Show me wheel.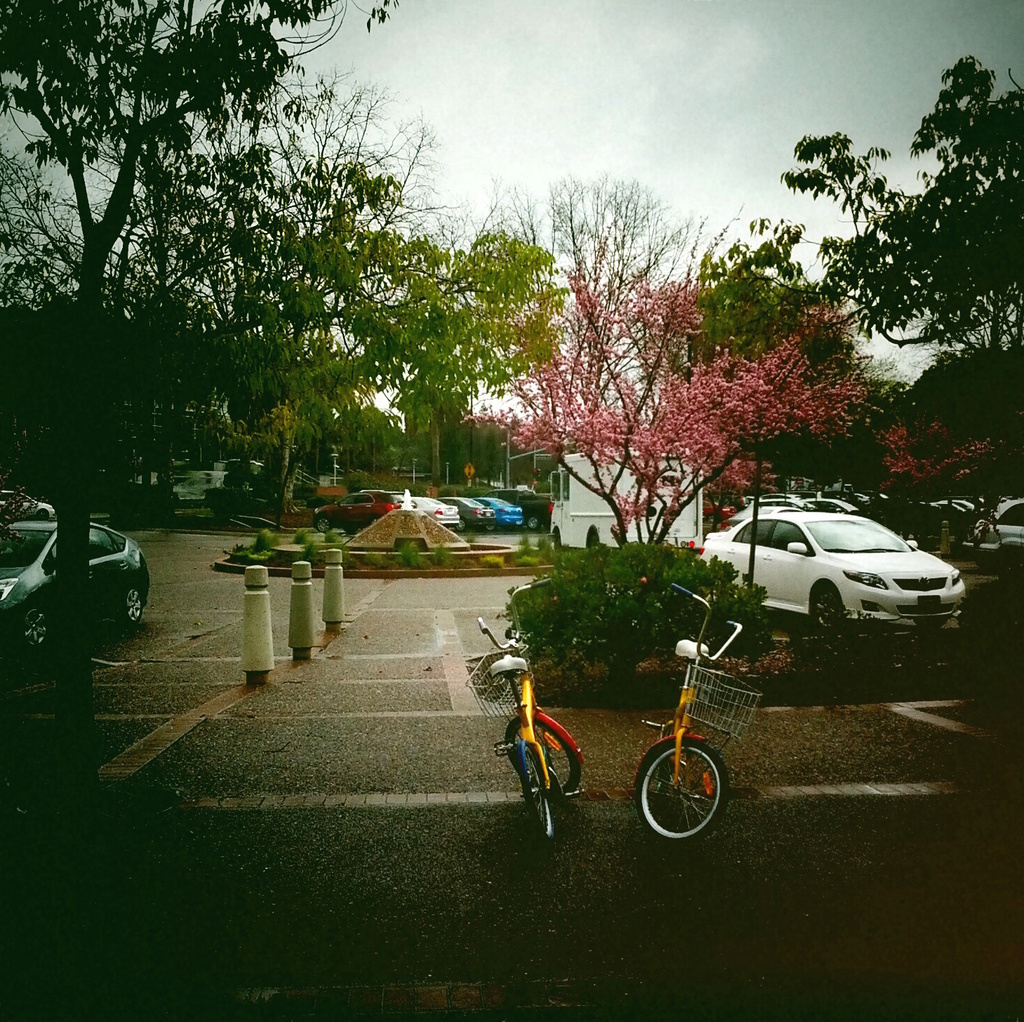
wheel is here: (637,728,727,849).
